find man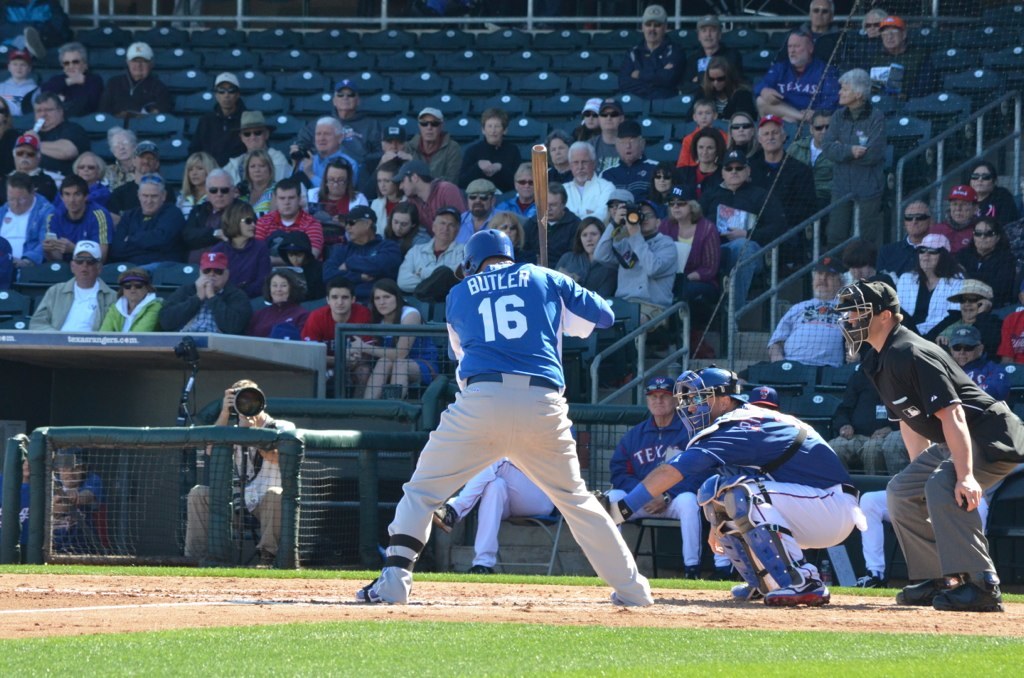
{"left": 598, "top": 122, "right": 667, "bottom": 203}
